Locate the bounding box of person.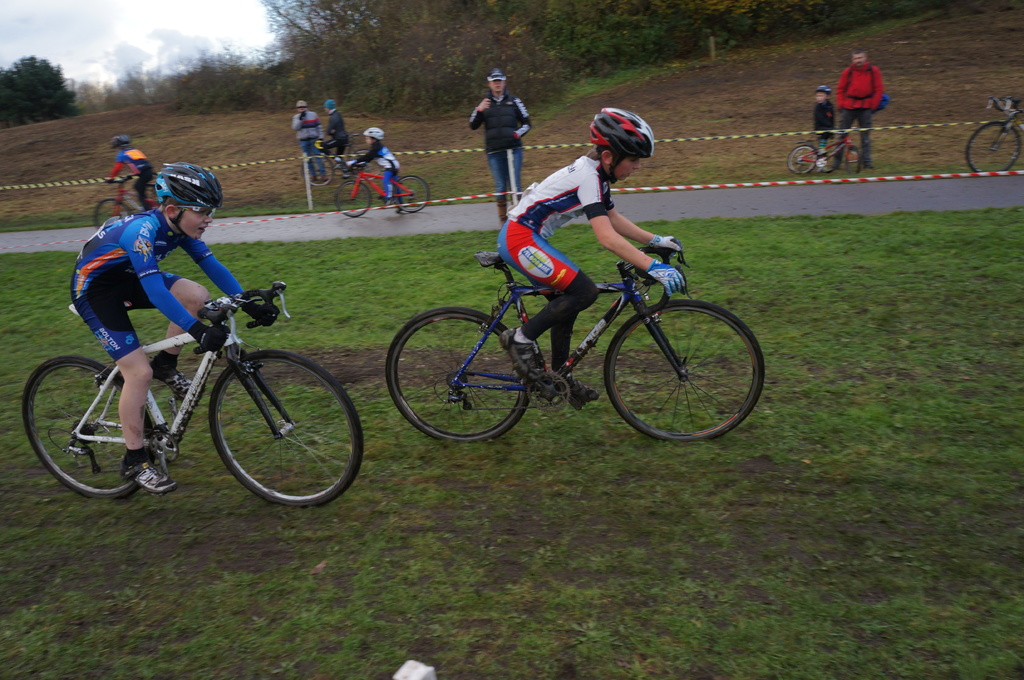
Bounding box: select_region(829, 56, 888, 180).
